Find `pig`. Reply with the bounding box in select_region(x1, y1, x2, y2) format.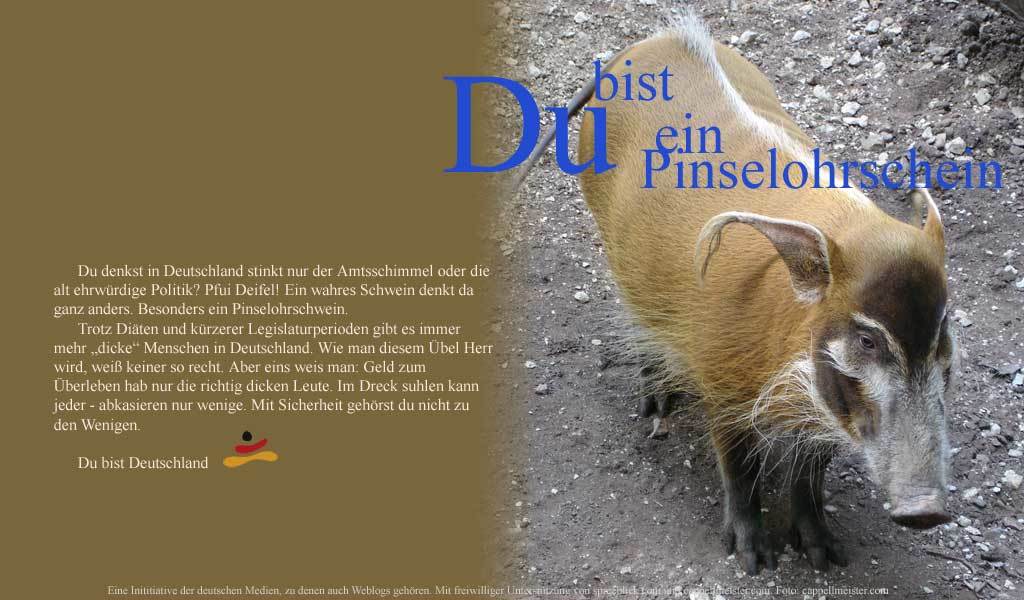
select_region(575, 3, 966, 579).
